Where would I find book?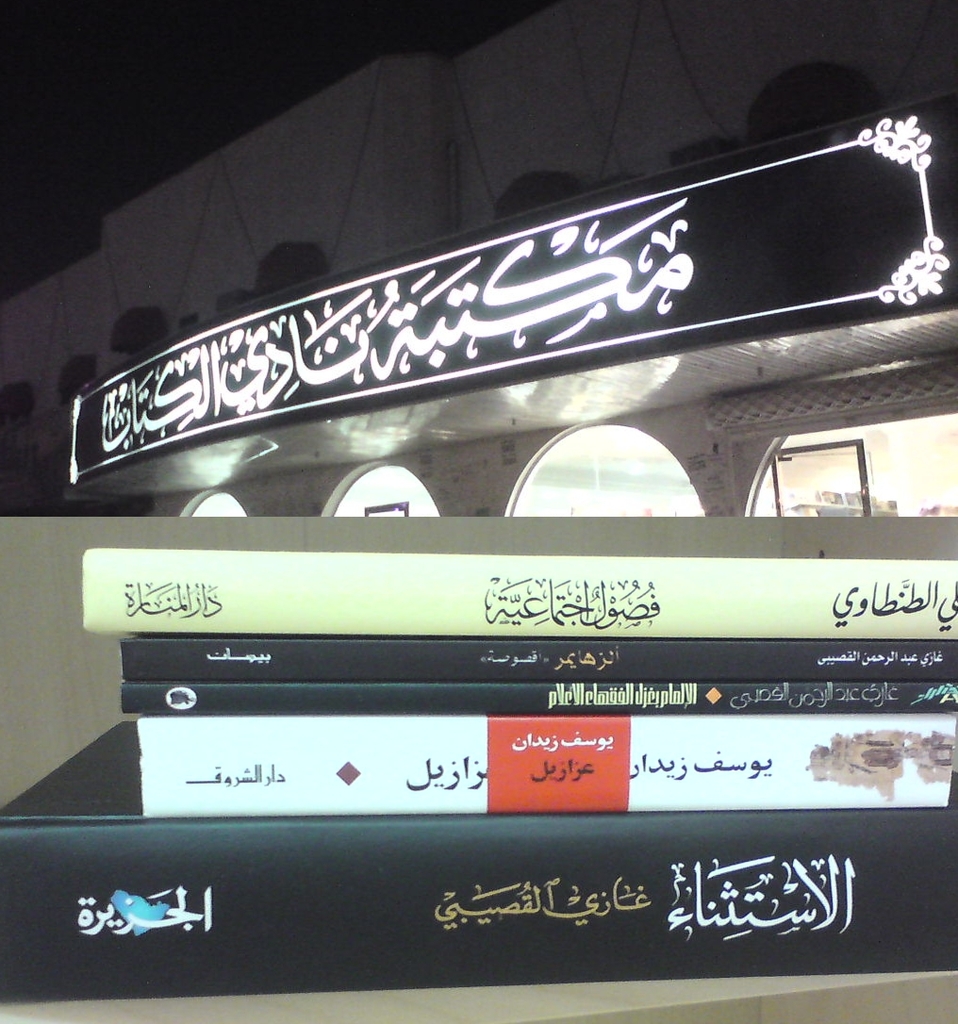
At BBox(135, 709, 957, 816).
